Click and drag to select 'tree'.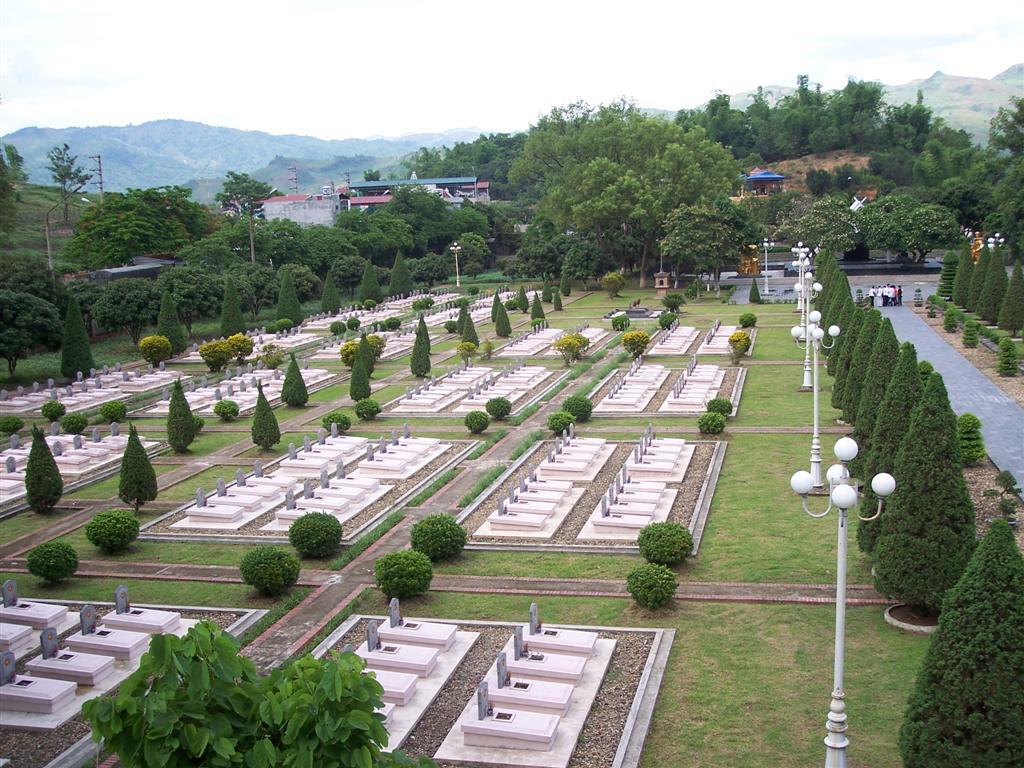
Selection: <bbox>253, 379, 283, 449</bbox>.
